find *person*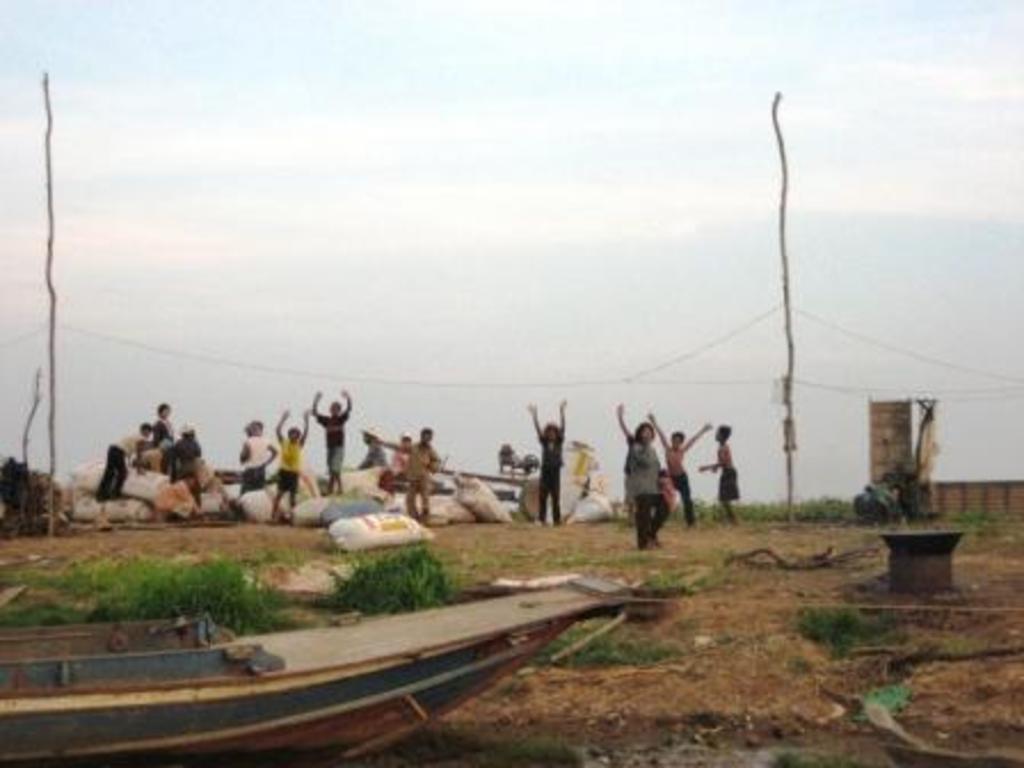
[165,475,203,512]
